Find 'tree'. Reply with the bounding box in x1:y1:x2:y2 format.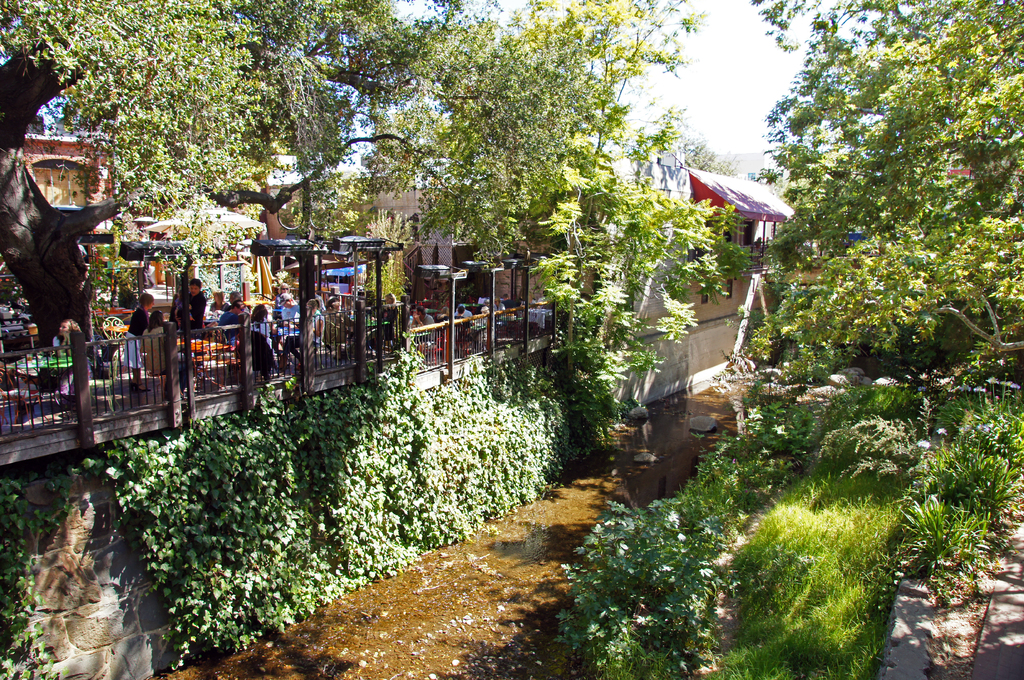
751:0:1023:379.
